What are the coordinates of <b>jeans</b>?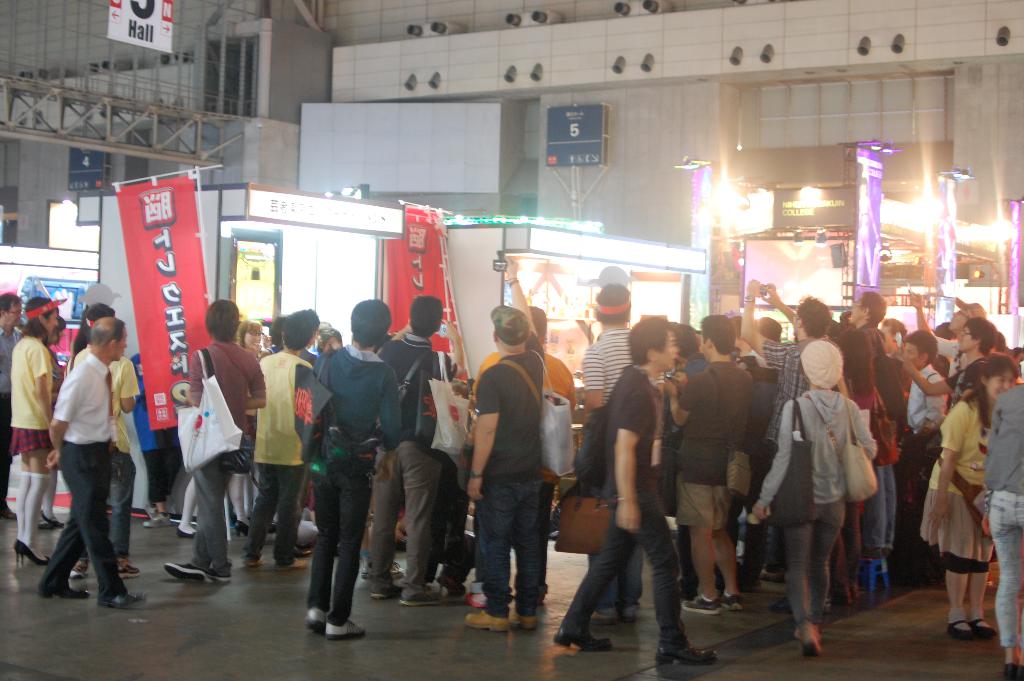
pyautogui.locateOnScreen(81, 448, 138, 561).
